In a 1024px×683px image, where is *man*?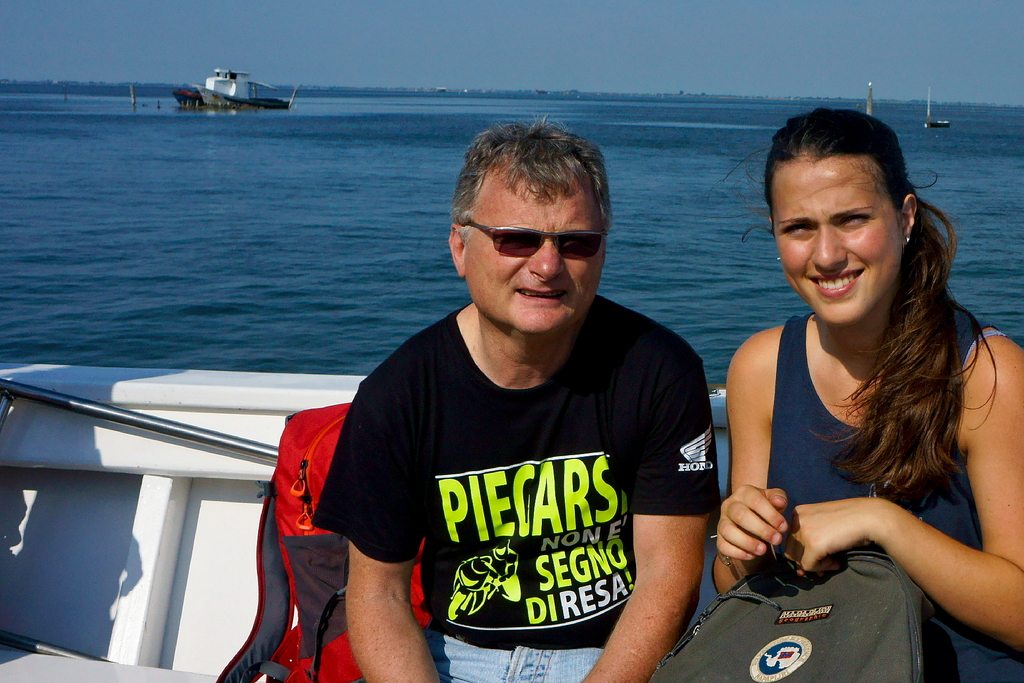
[x1=311, y1=115, x2=719, y2=682].
